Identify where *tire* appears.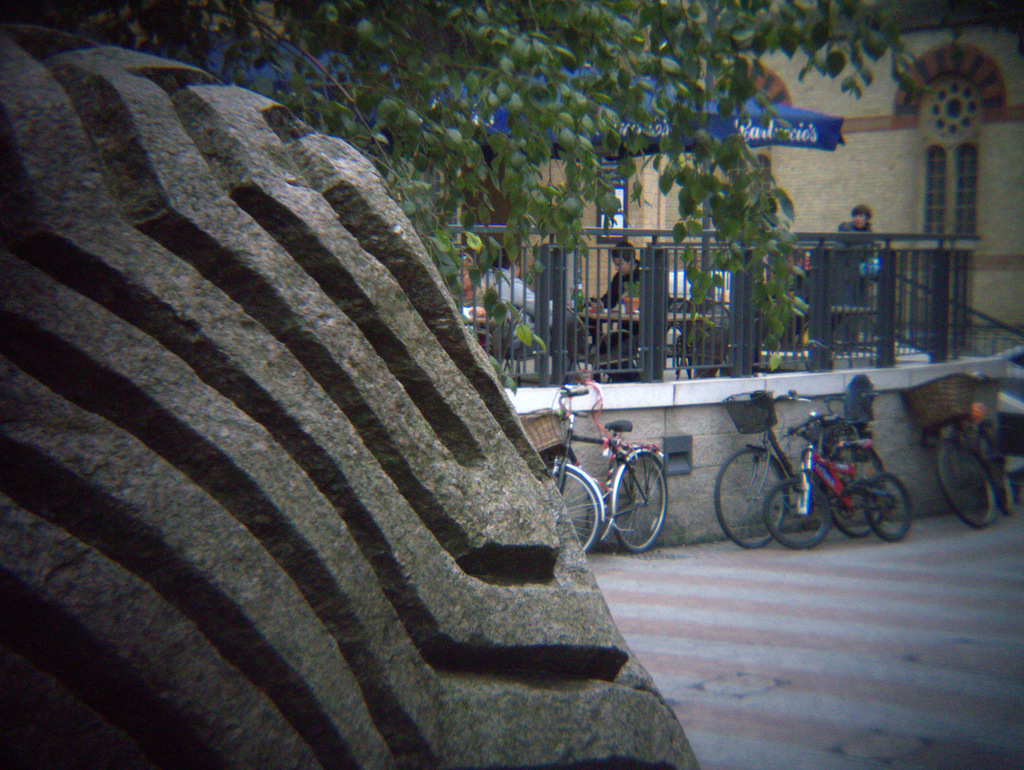
Appears at (549, 456, 610, 552).
